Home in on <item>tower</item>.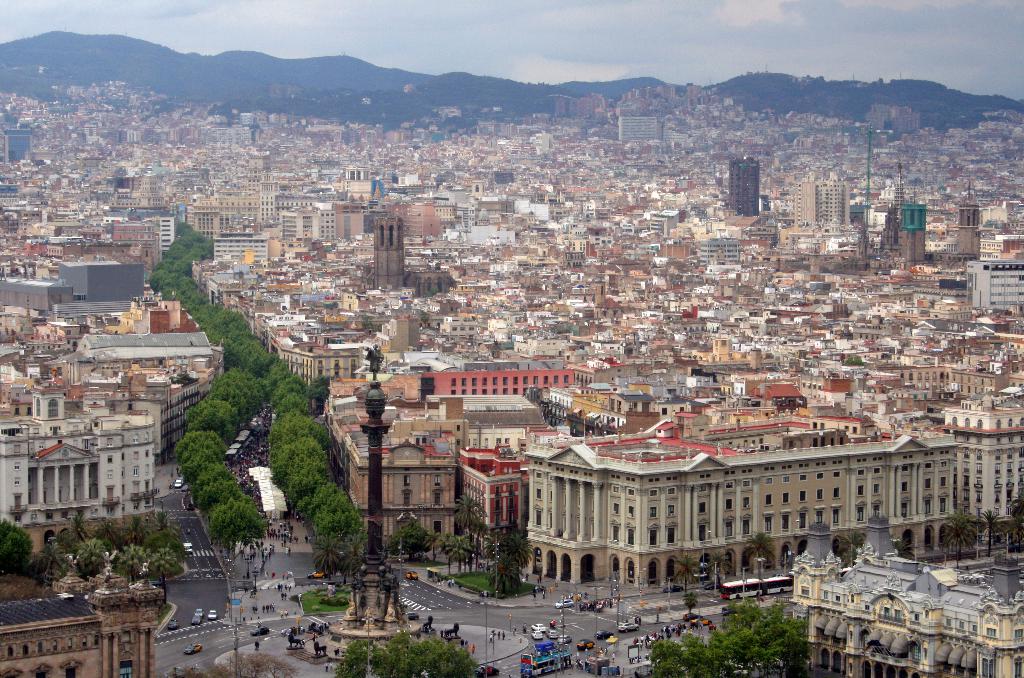
Homed in at <bbox>1, 571, 168, 677</bbox>.
